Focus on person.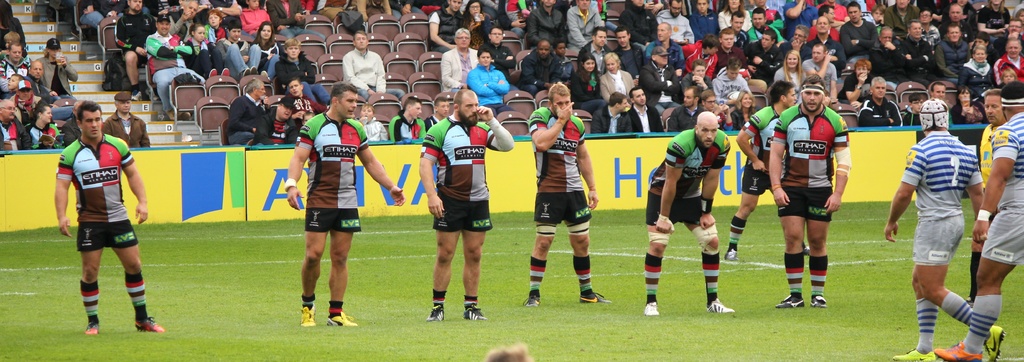
Focused at (46, 0, 1023, 155).
